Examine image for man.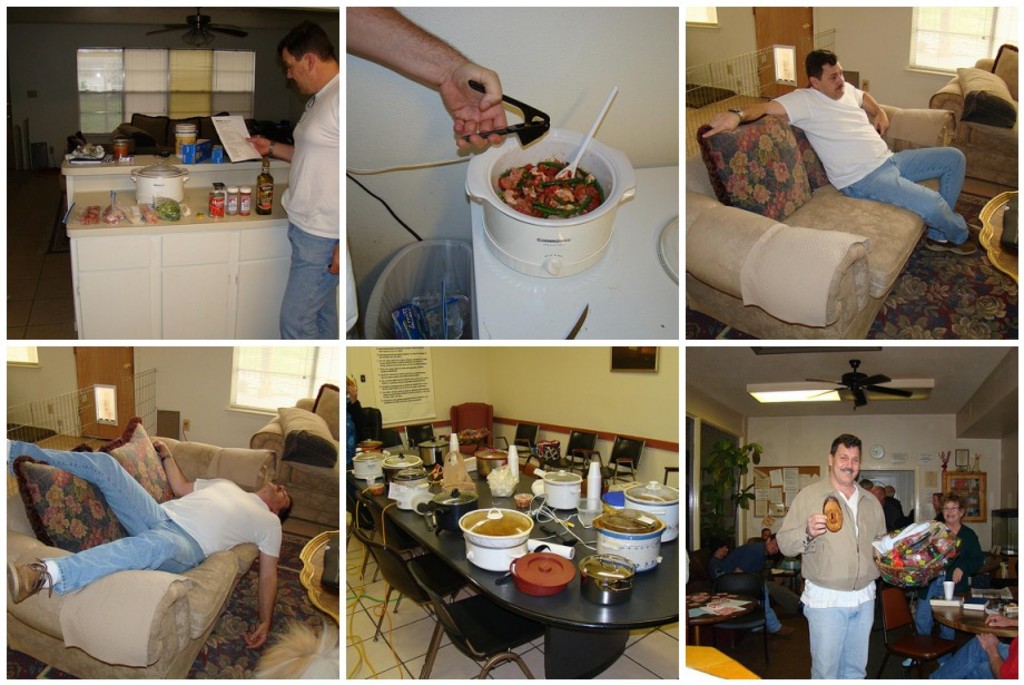
Examination result: bbox=(867, 487, 890, 554).
